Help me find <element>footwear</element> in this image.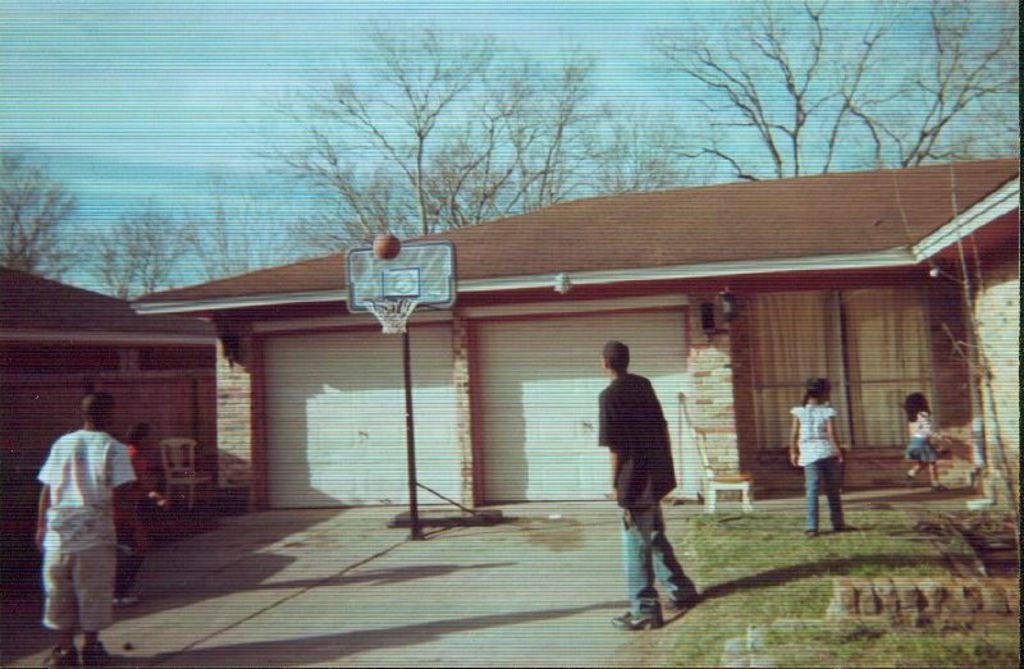
Found it: bbox(40, 649, 78, 668).
